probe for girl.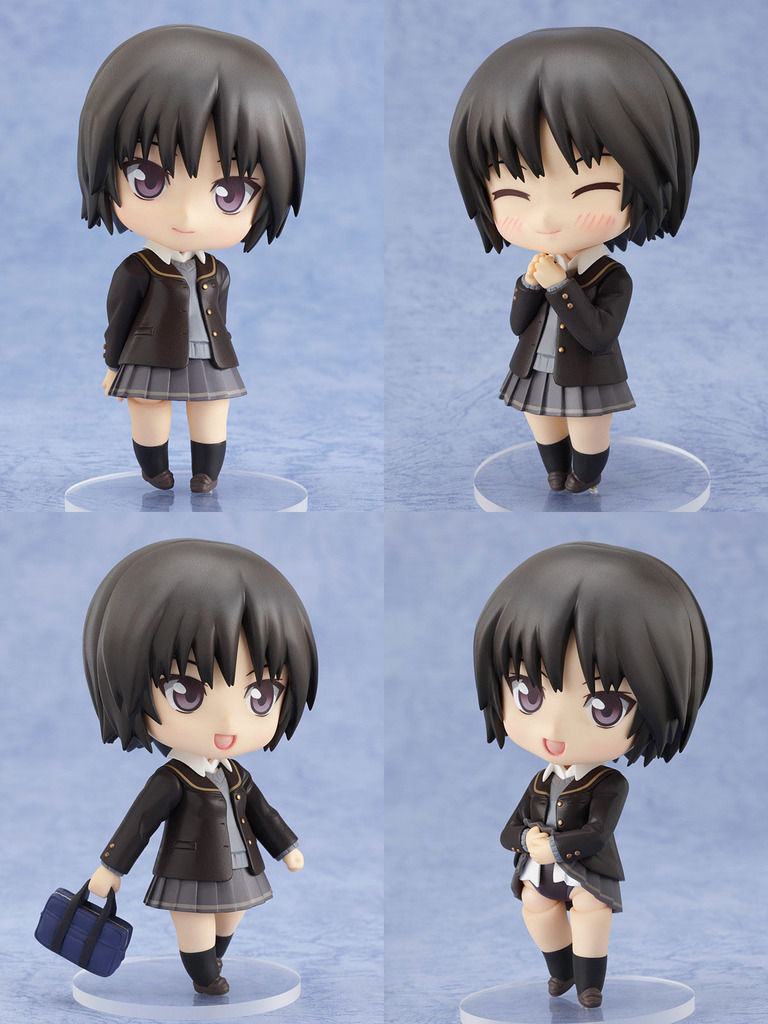
Probe result: pyautogui.locateOnScreen(475, 545, 716, 1009).
